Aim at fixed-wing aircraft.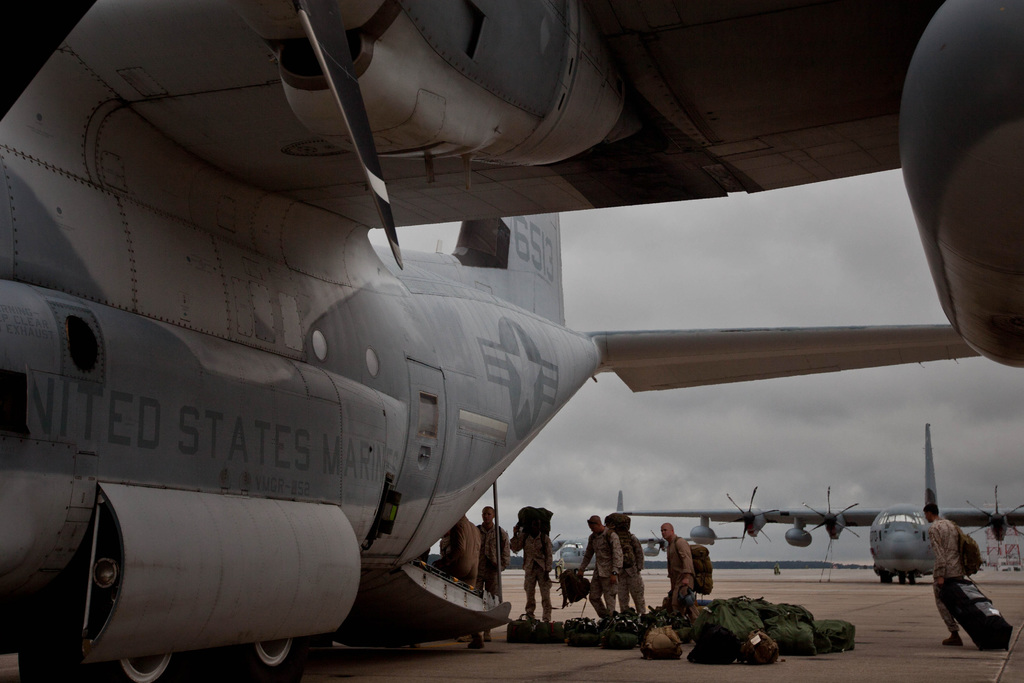
Aimed at (556, 484, 749, 573).
